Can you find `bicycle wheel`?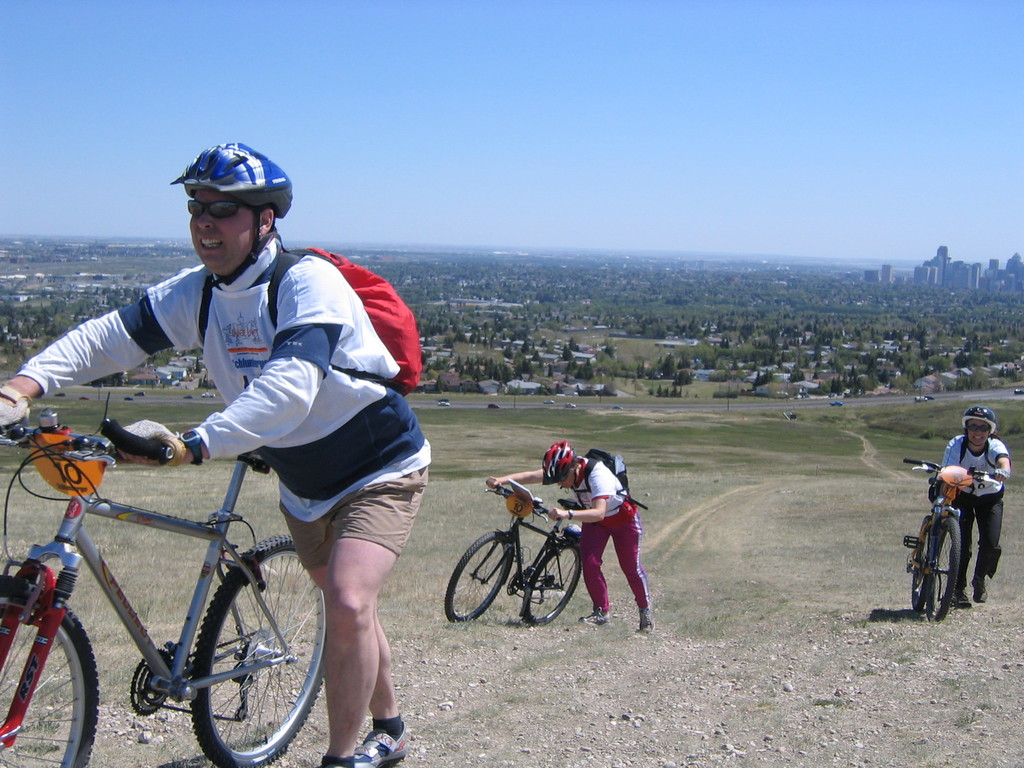
Yes, bounding box: (189,537,326,767).
